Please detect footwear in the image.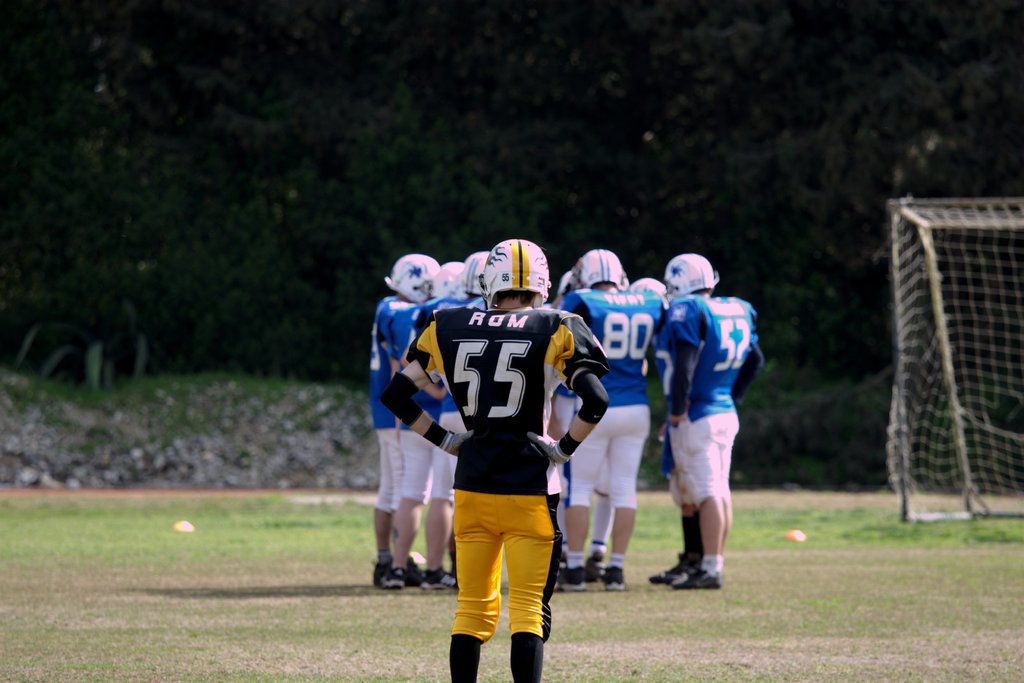
region(369, 559, 397, 590).
